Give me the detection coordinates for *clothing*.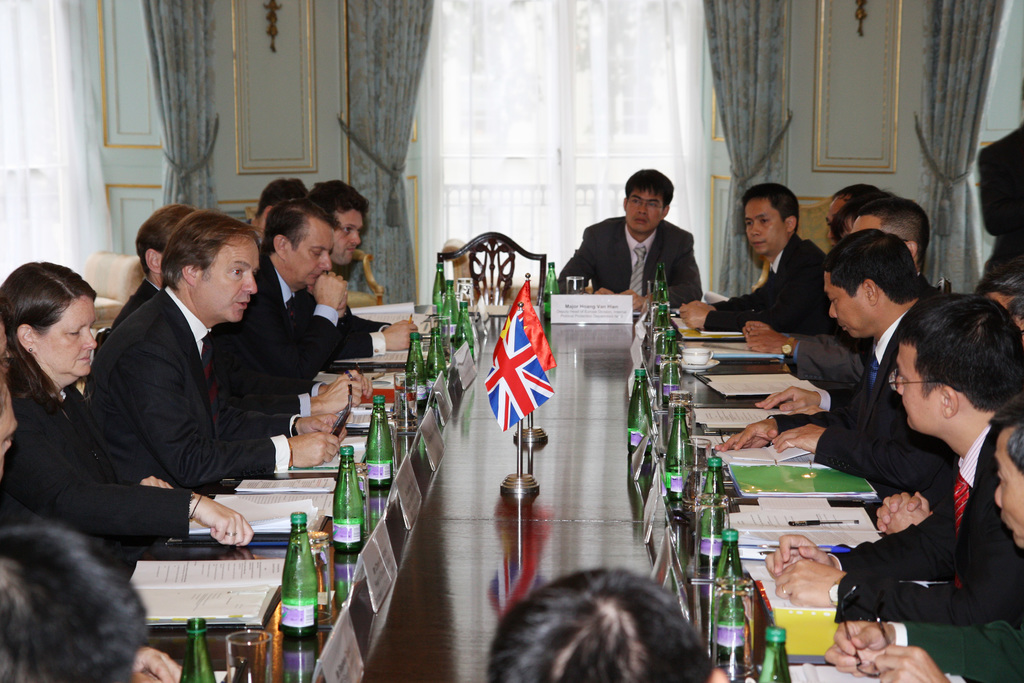
x1=561 y1=215 x2=702 y2=311.
